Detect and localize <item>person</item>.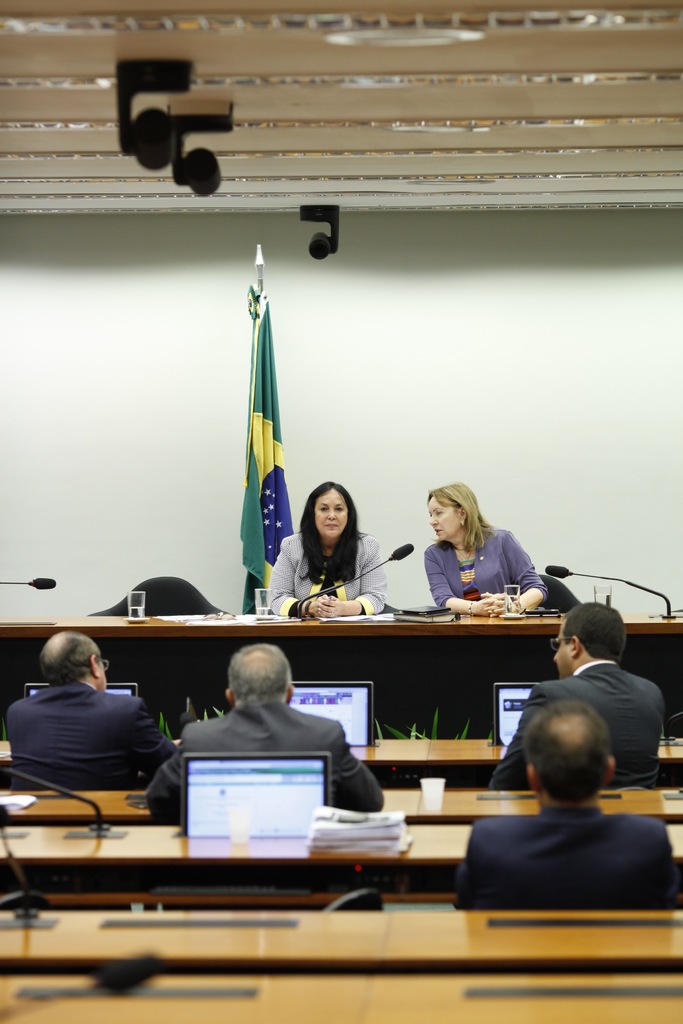
Localized at (x1=139, y1=638, x2=386, y2=827).
